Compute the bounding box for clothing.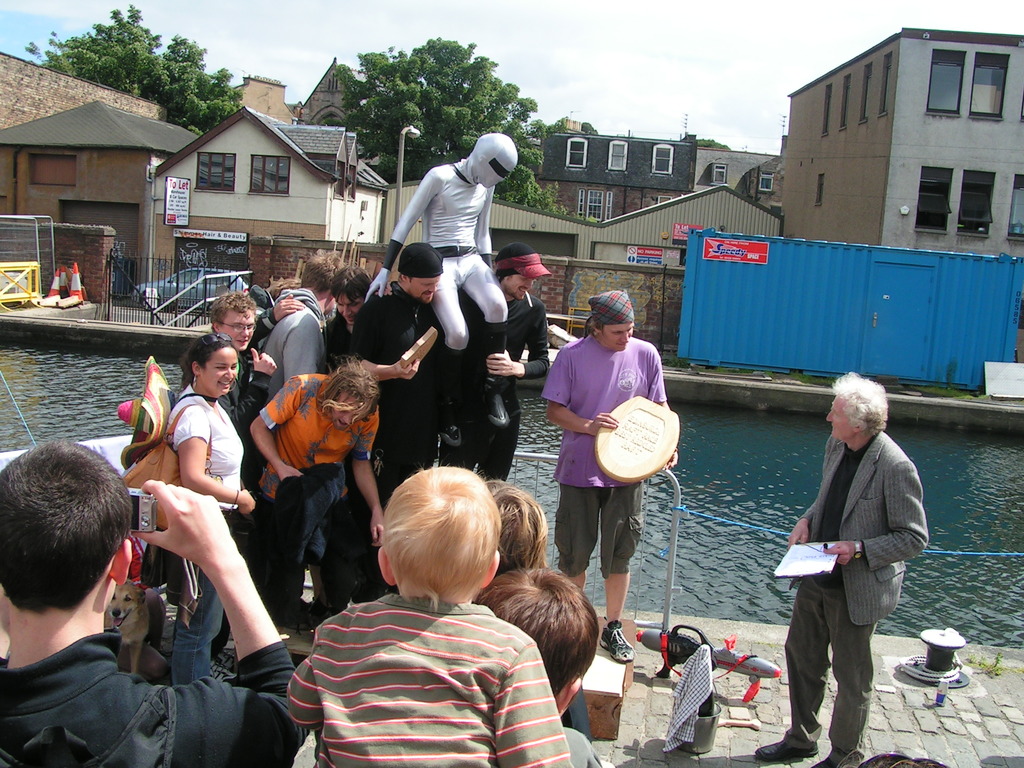
bbox=[379, 158, 511, 351].
